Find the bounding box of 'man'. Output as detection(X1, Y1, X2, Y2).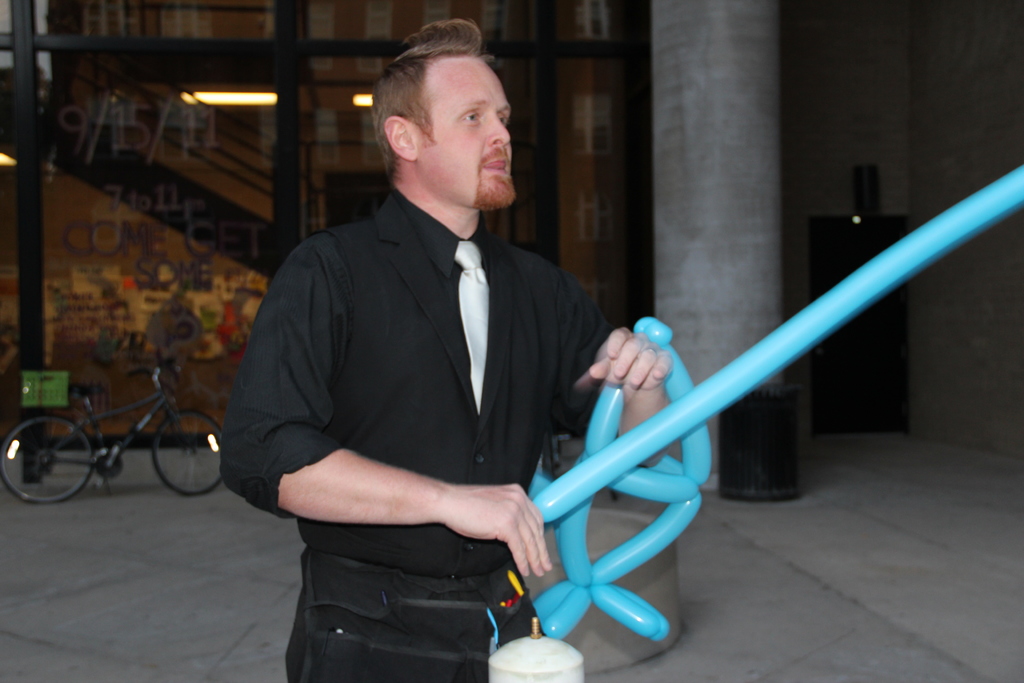
detection(239, 36, 675, 669).
